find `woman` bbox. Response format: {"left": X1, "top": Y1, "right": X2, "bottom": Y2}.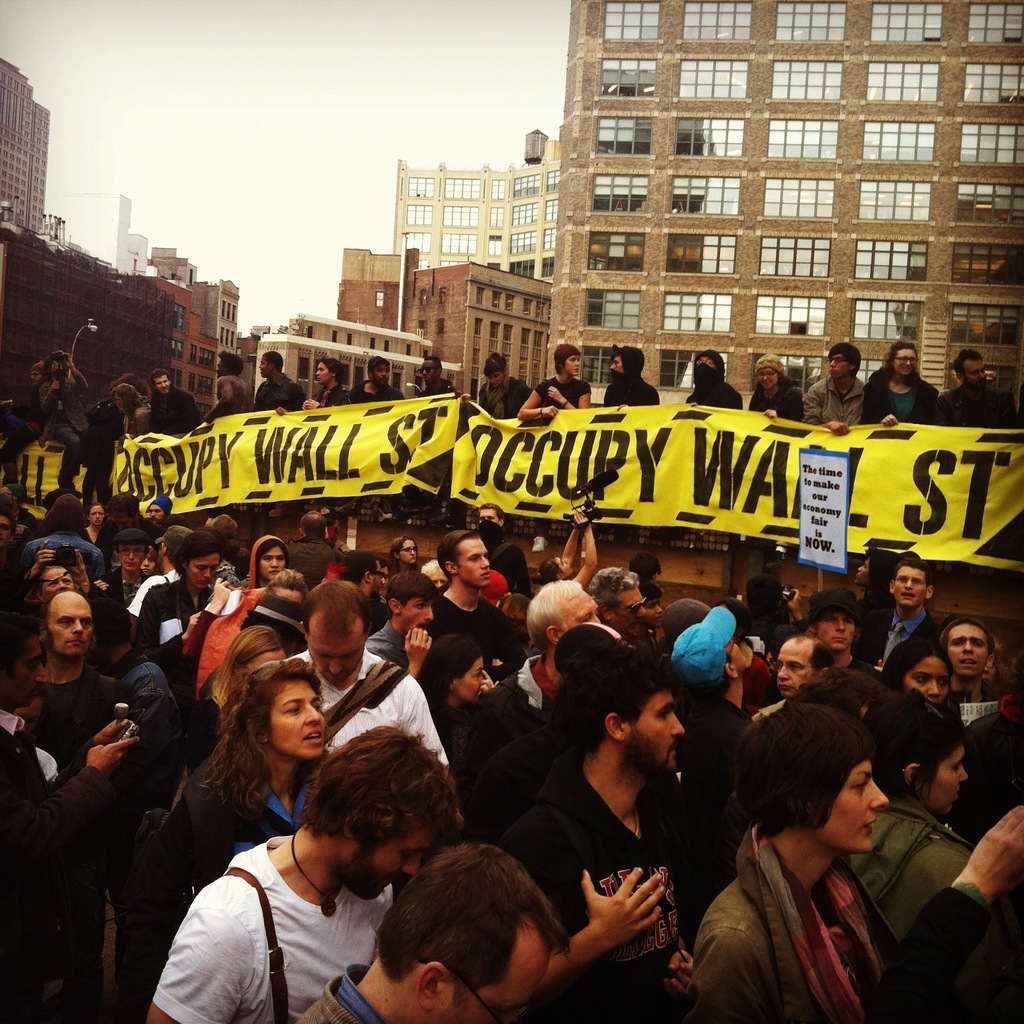
{"left": 745, "top": 351, "right": 807, "bottom": 422}.
